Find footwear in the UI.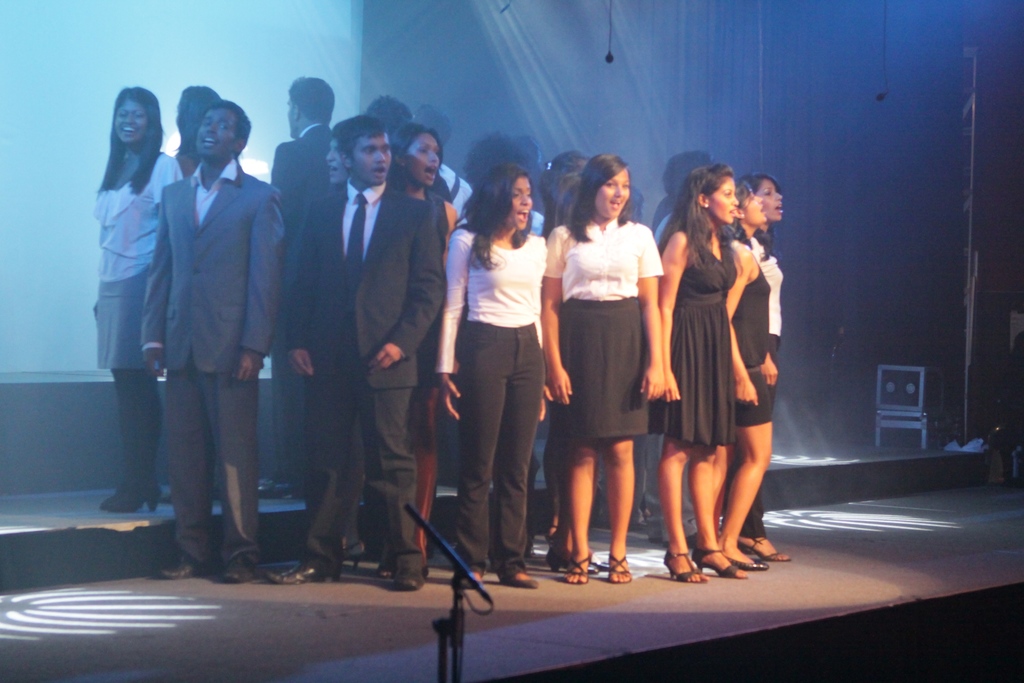
UI element at bbox=(454, 571, 483, 591).
